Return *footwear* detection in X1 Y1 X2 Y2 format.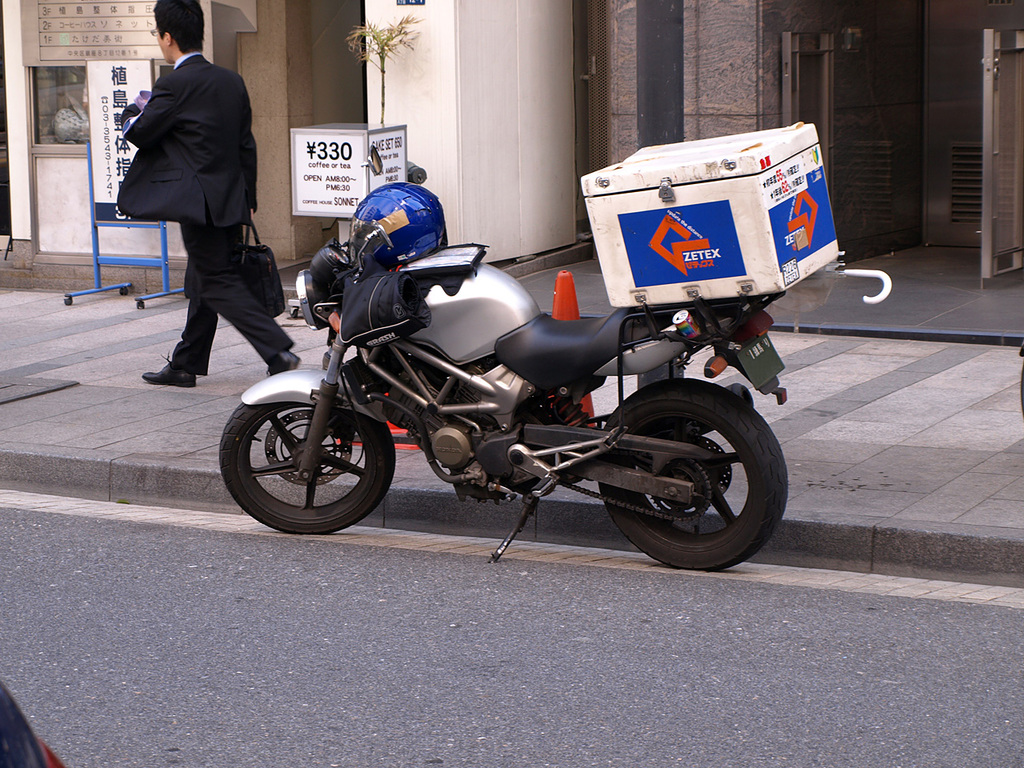
270 350 298 374.
